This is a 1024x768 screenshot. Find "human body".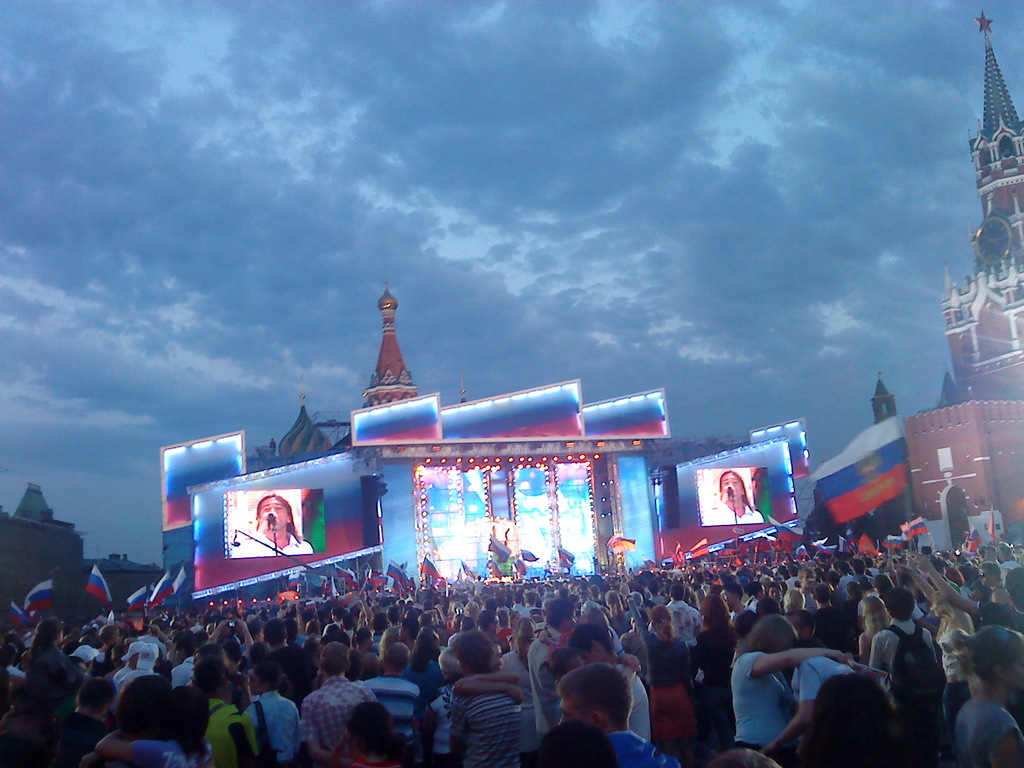
Bounding box: {"x1": 495, "y1": 609, "x2": 512, "y2": 651}.
